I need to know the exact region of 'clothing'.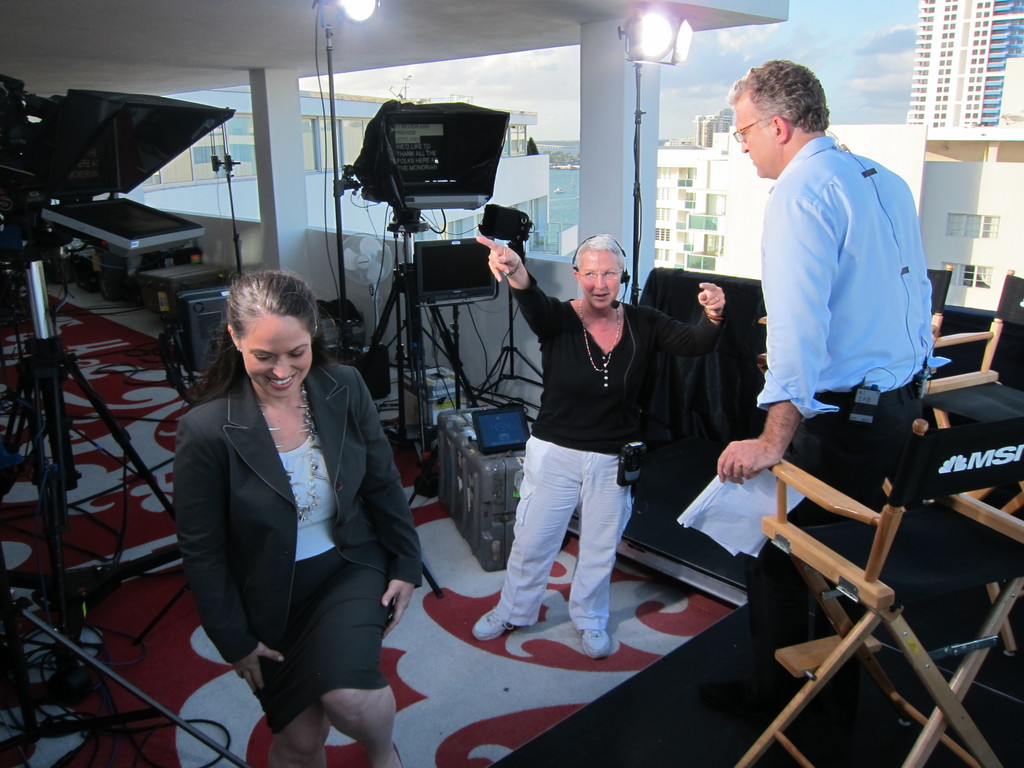
Region: region(493, 266, 714, 620).
